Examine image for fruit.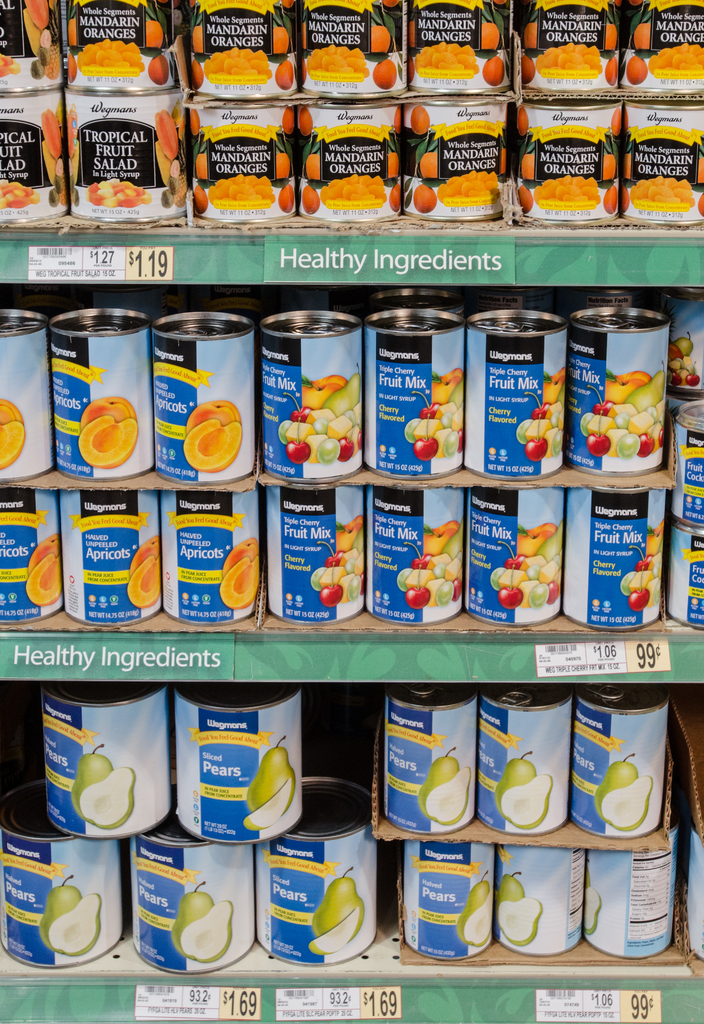
Examination result: (455,879,489,944).
